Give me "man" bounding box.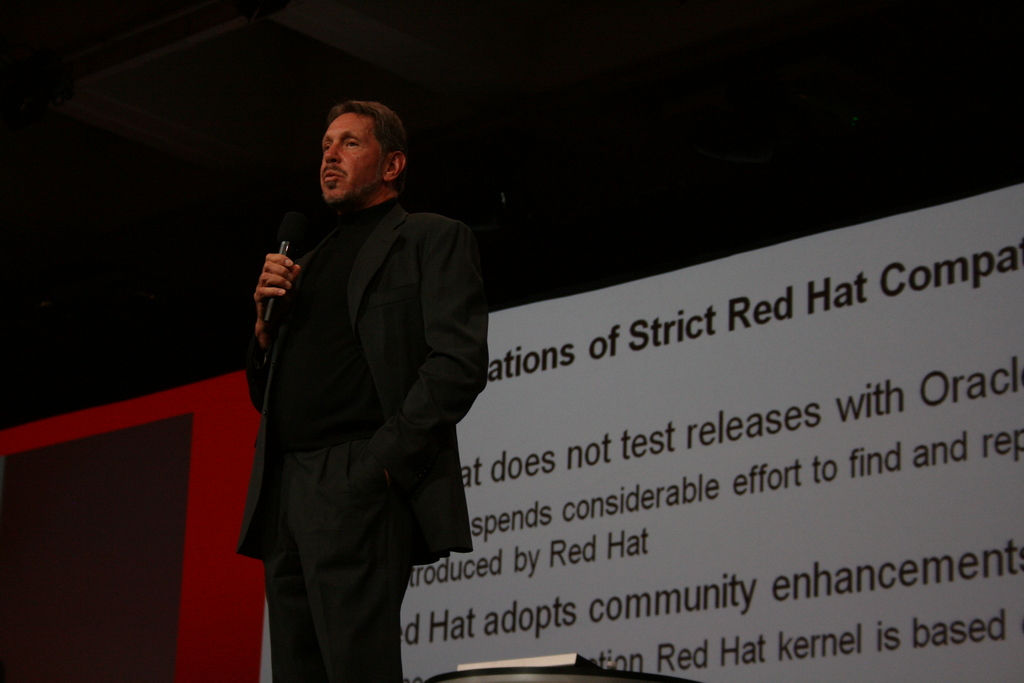
(x1=222, y1=51, x2=490, y2=682).
